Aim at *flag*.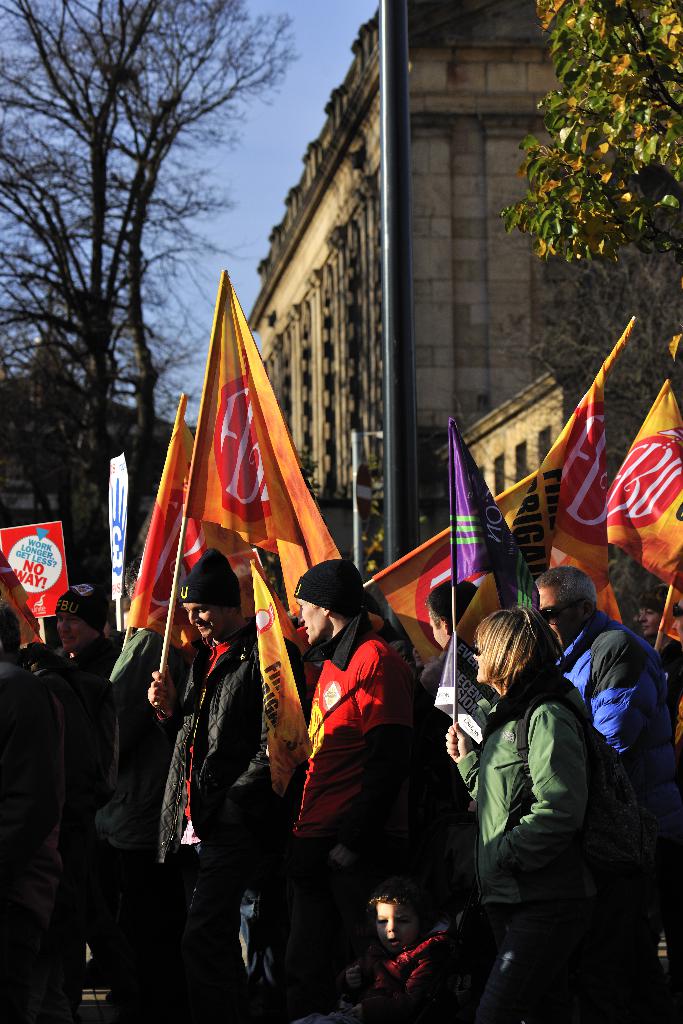
Aimed at BBox(251, 572, 336, 788).
